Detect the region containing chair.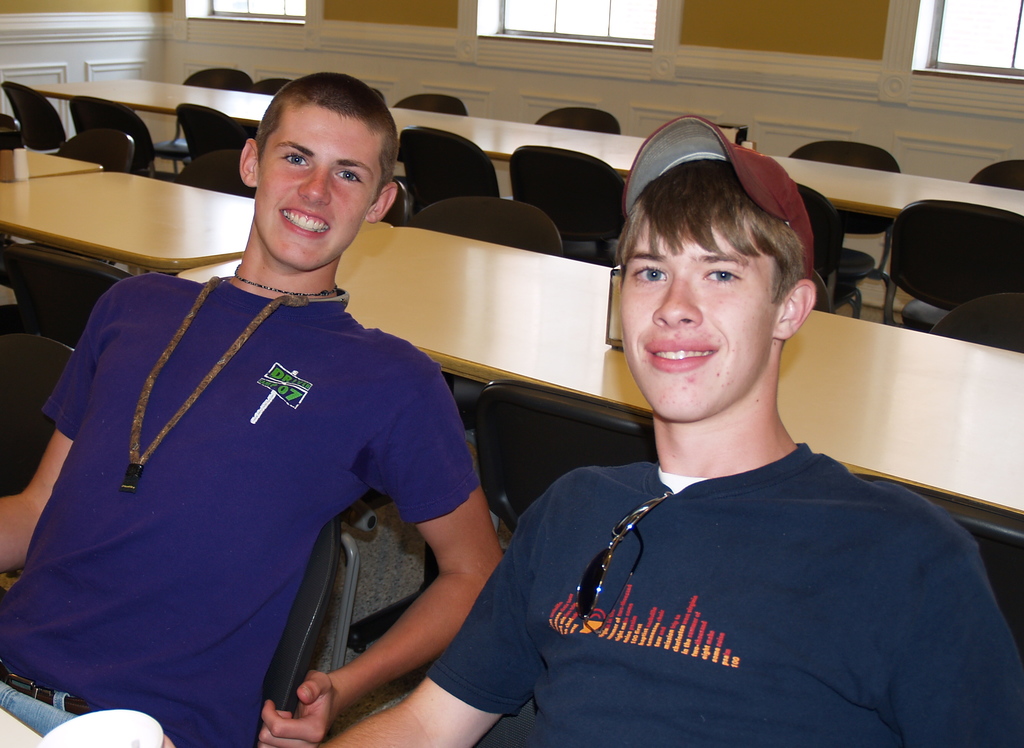
{"left": 787, "top": 179, "right": 838, "bottom": 317}.
